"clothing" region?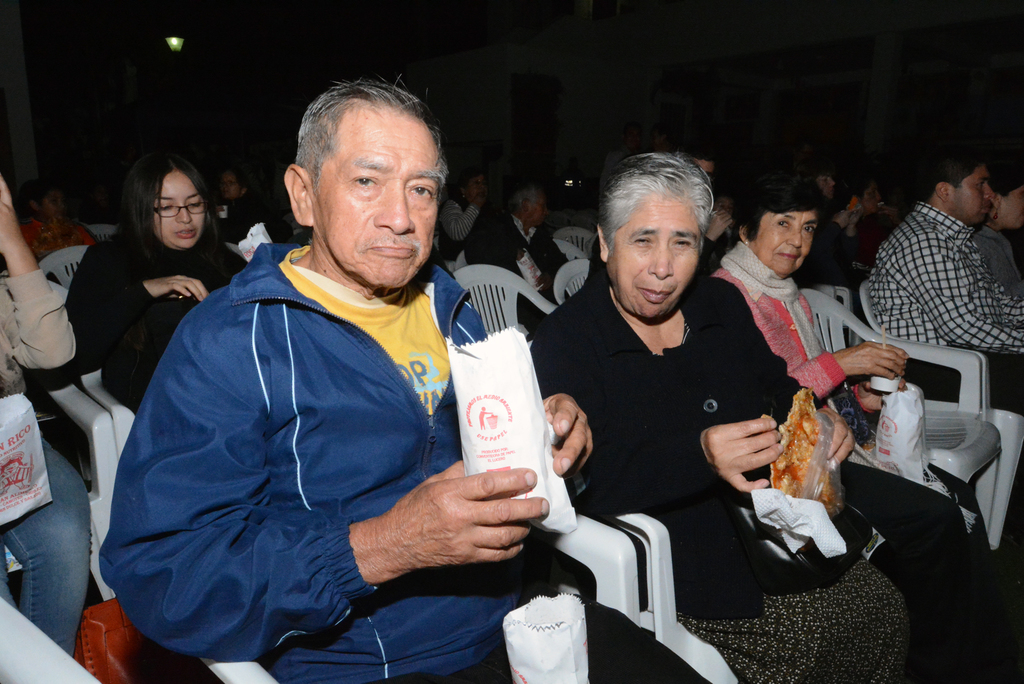
bbox=(790, 213, 860, 296)
